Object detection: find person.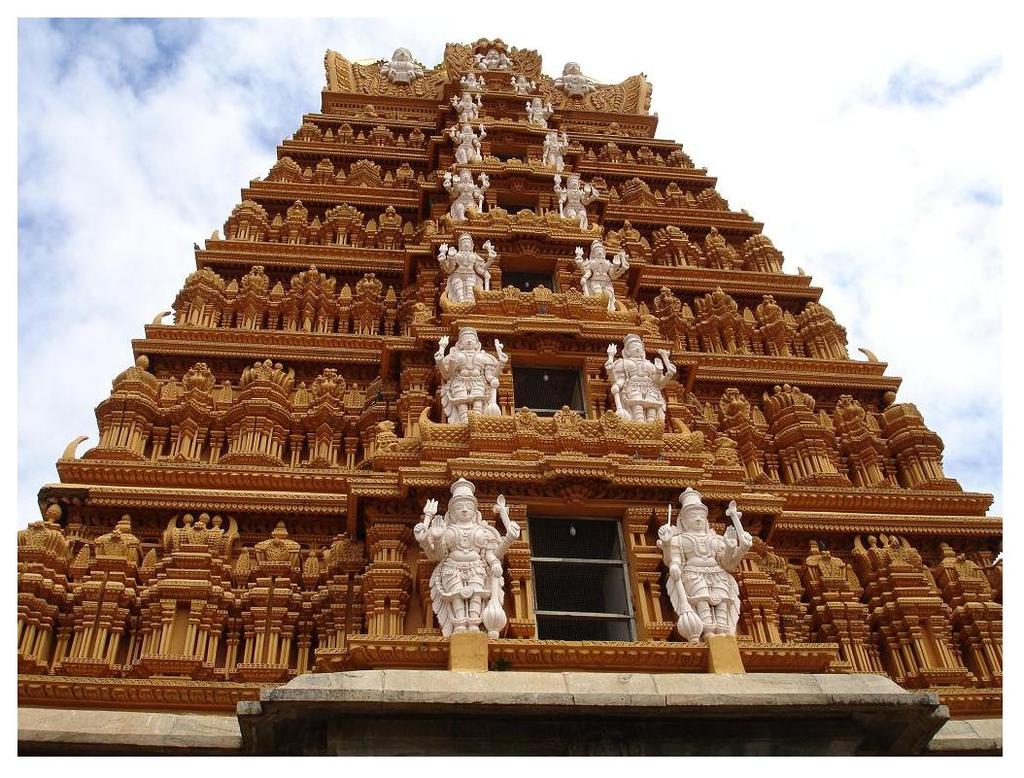
[left=432, top=327, right=515, bottom=422].
